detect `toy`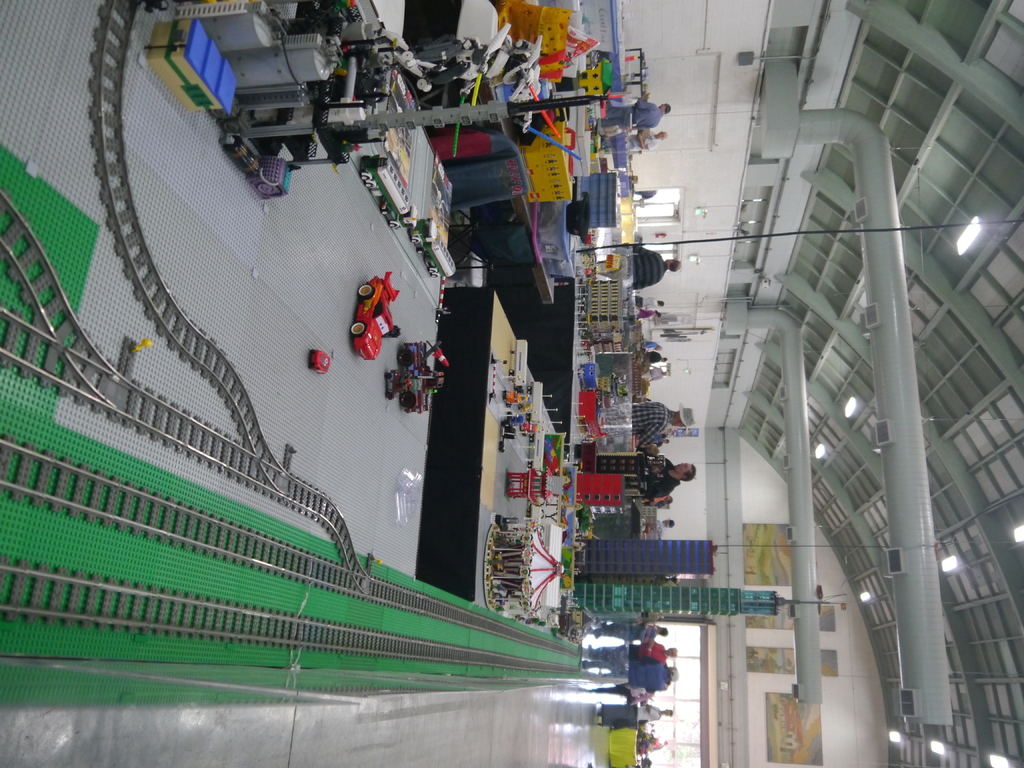
525 419 536 433
